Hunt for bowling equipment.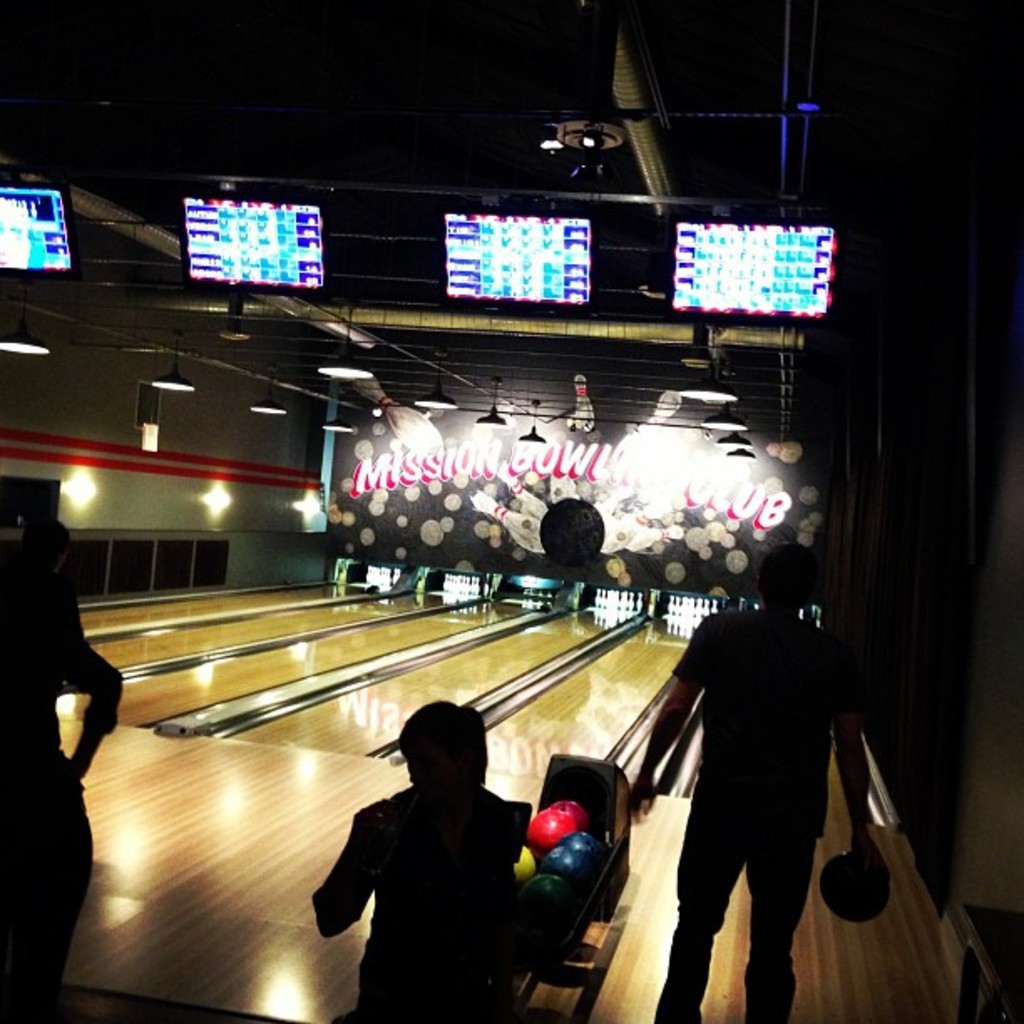
Hunted down at x1=530, y1=796, x2=584, y2=853.
